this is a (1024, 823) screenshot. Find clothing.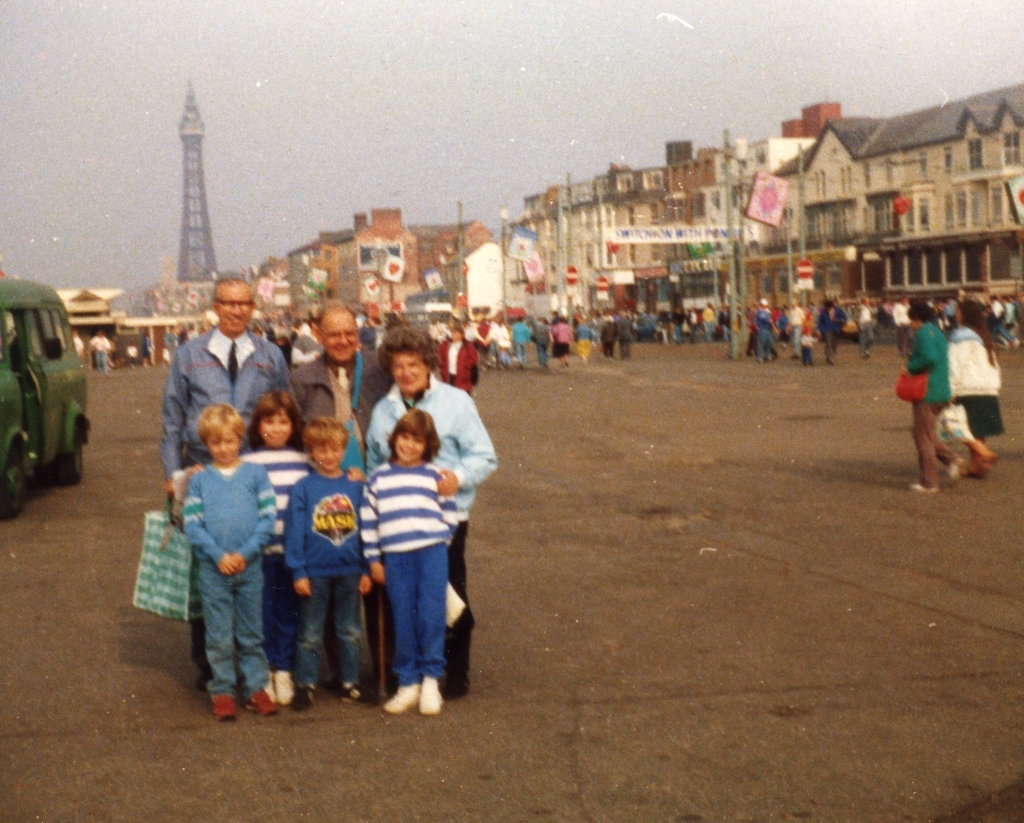
Bounding box: 365:365:495:668.
